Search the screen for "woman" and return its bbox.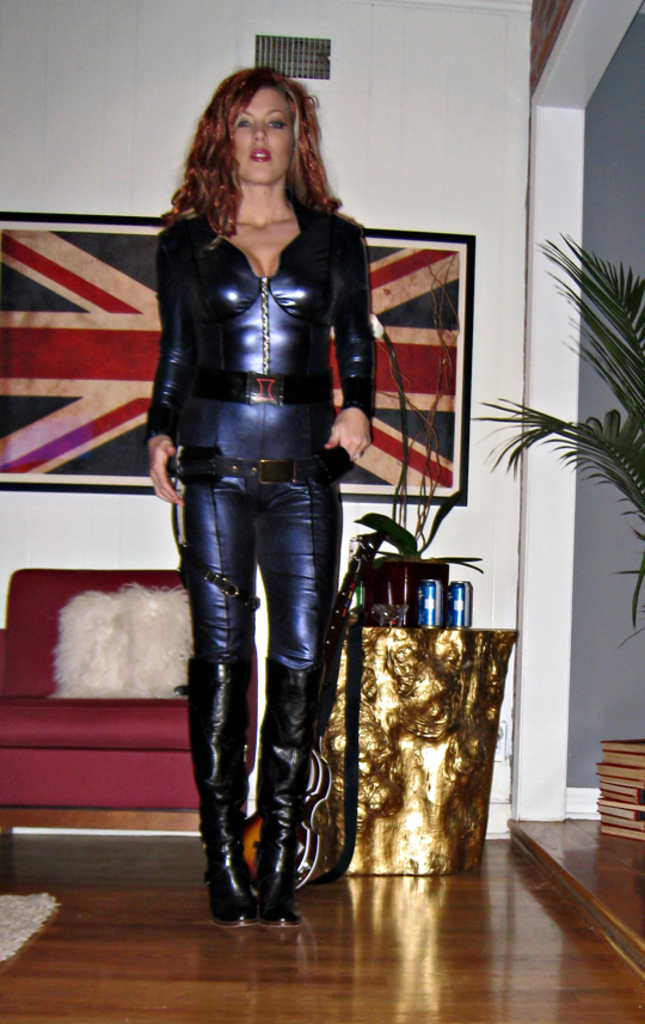
Found: {"x1": 137, "y1": 66, "x2": 420, "y2": 905}.
